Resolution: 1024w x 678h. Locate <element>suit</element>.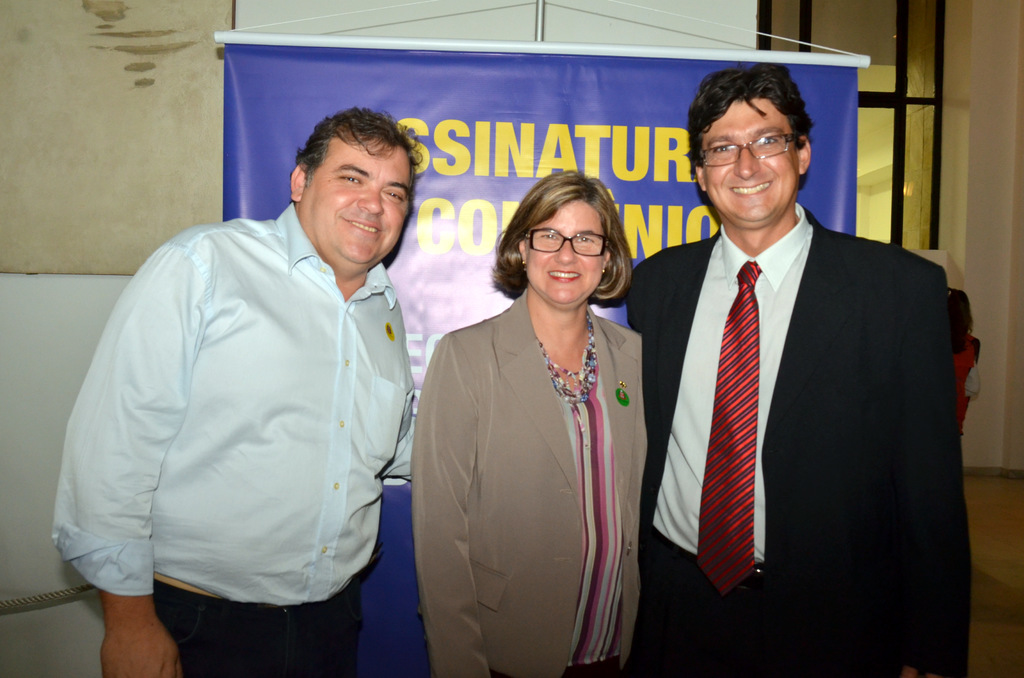
[x1=624, y1=213, x2=971, y2=673].
